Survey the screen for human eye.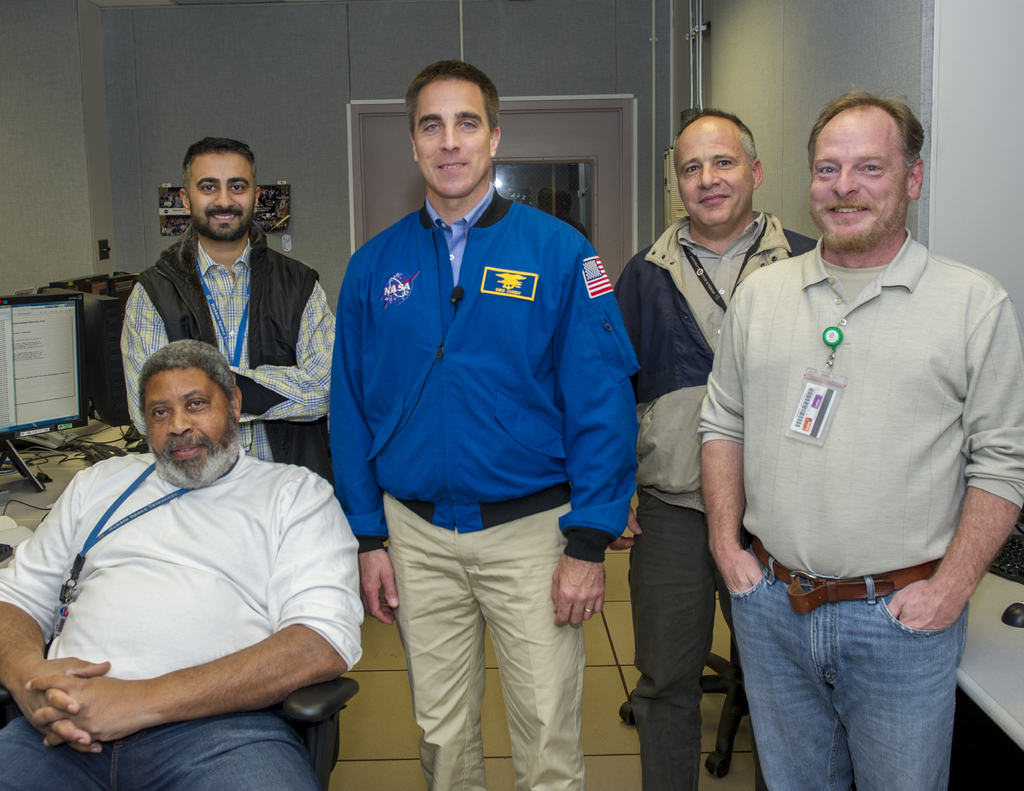
Survey found: select_region(150, 405, 175, 422).
